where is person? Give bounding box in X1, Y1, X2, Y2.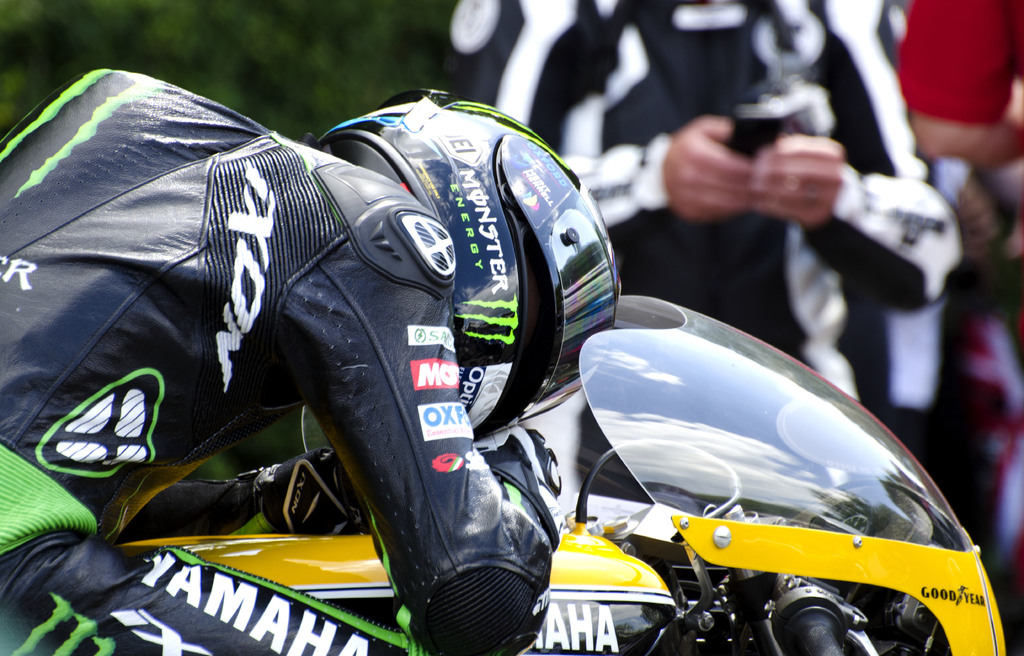
431, 0, 973, 518.
